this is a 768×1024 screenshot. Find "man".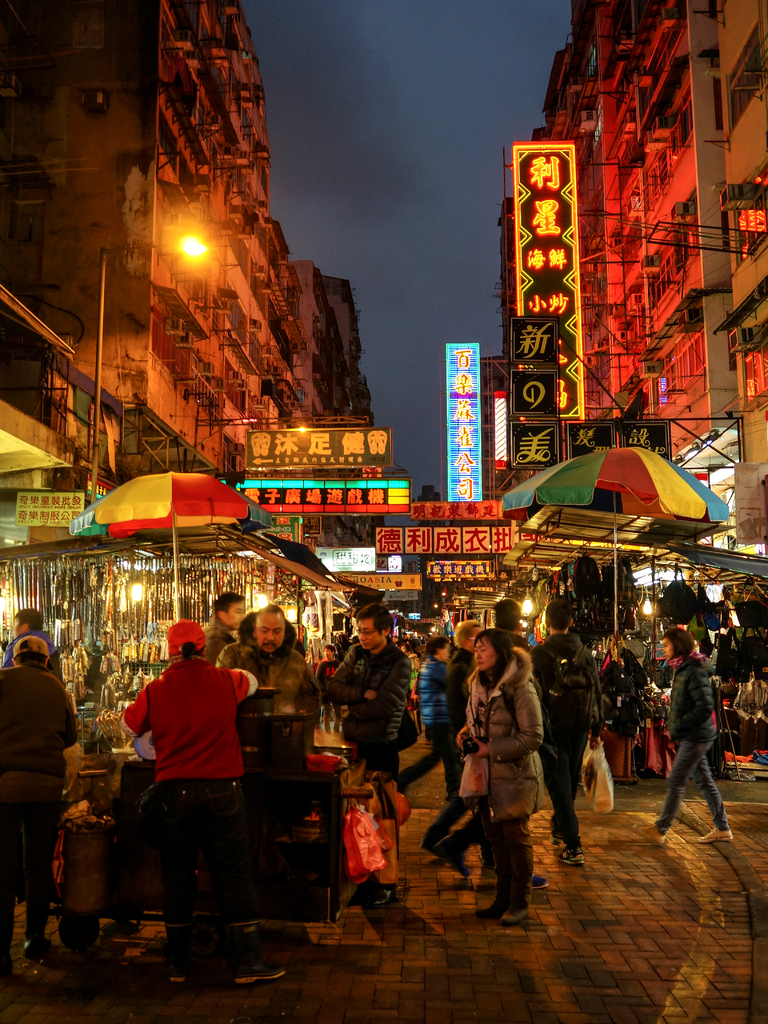
Bounding box: 536:602:604:865.
